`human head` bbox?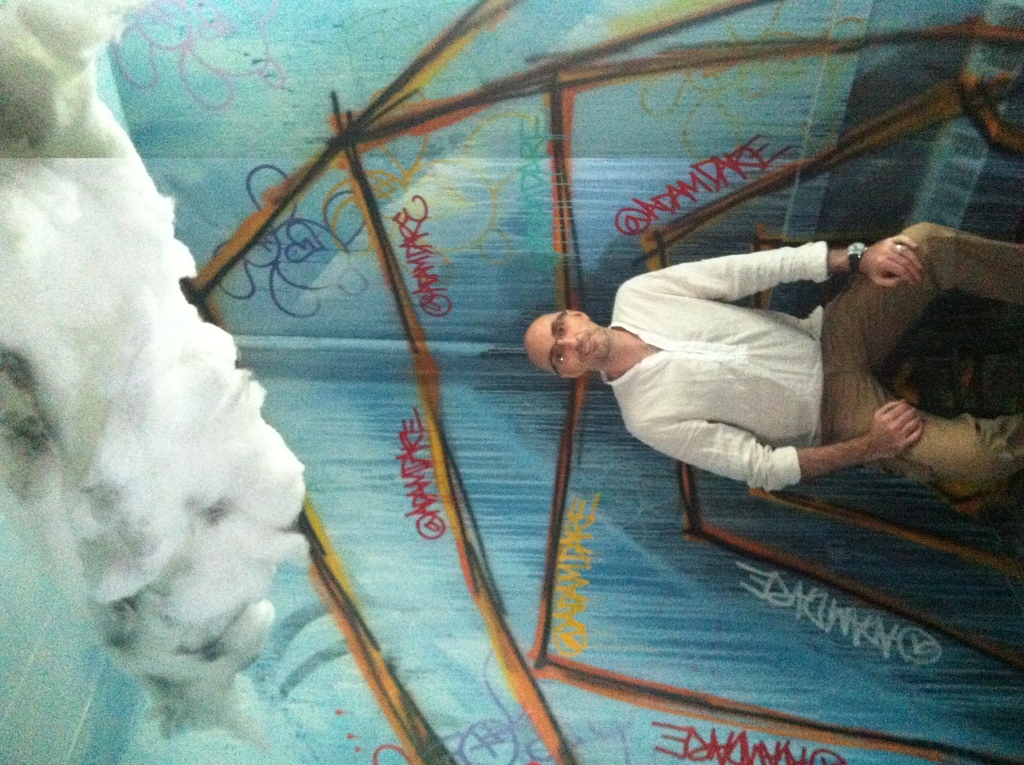
[left=524, top=310, right=607, bottom=378]
